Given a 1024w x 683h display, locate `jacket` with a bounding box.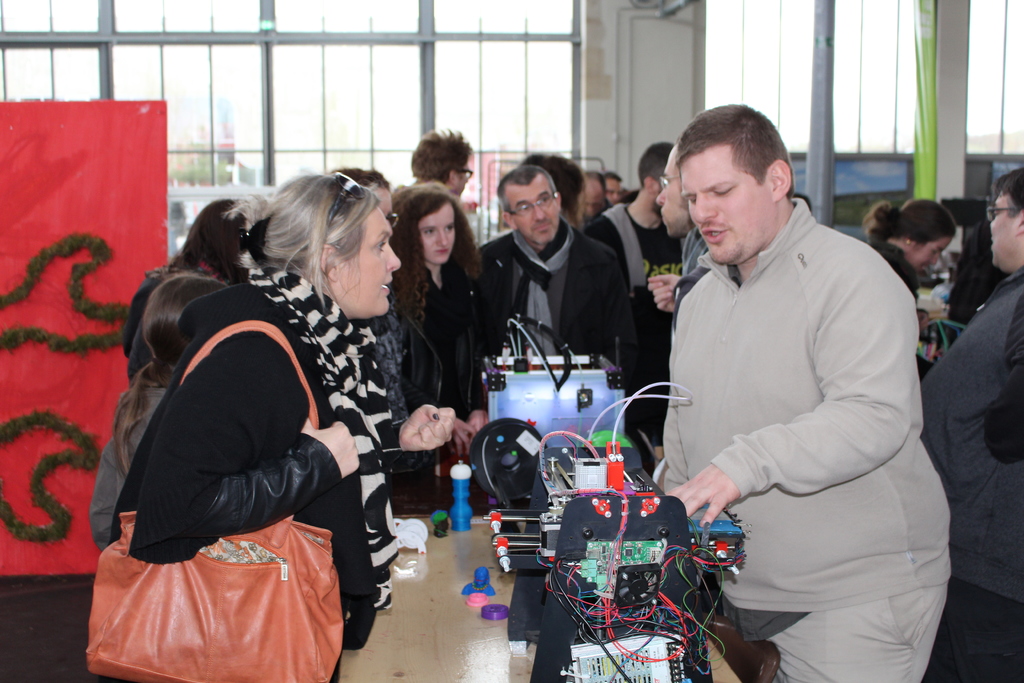
Located: box=[396, 257, 486, 415].
